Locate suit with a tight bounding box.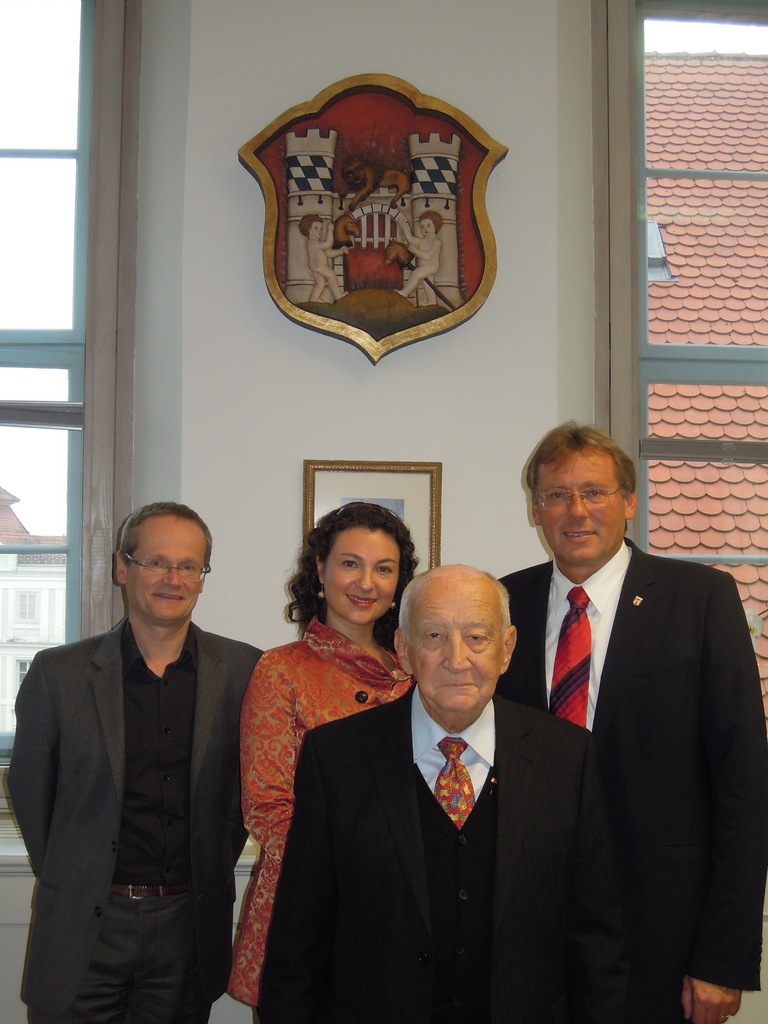
(284,588,589,1005).
